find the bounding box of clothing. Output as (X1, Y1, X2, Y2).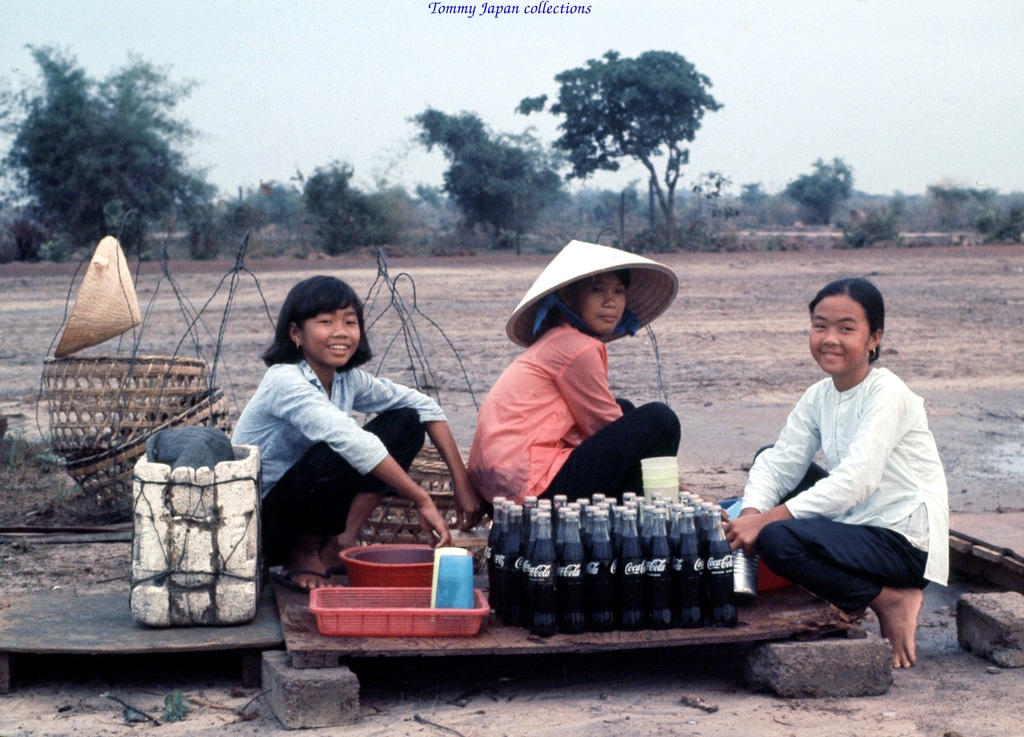
(227, 352, 447, 572).
